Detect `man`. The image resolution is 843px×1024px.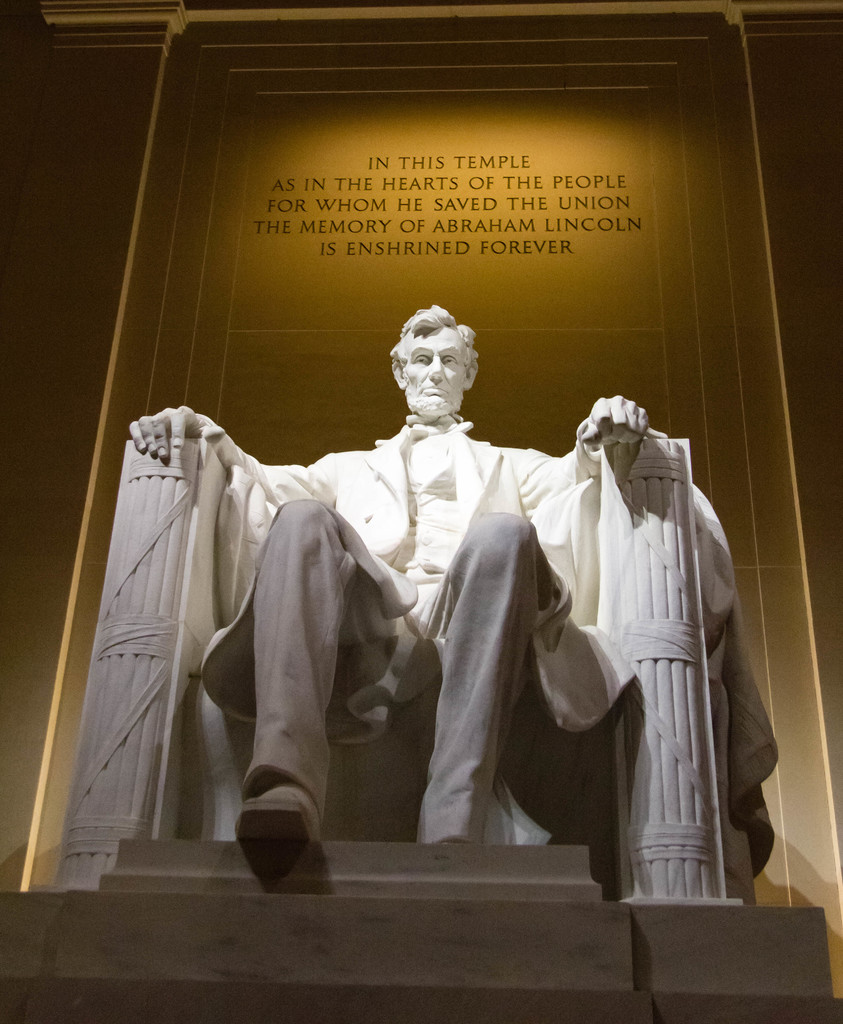
187,307,643,866.
